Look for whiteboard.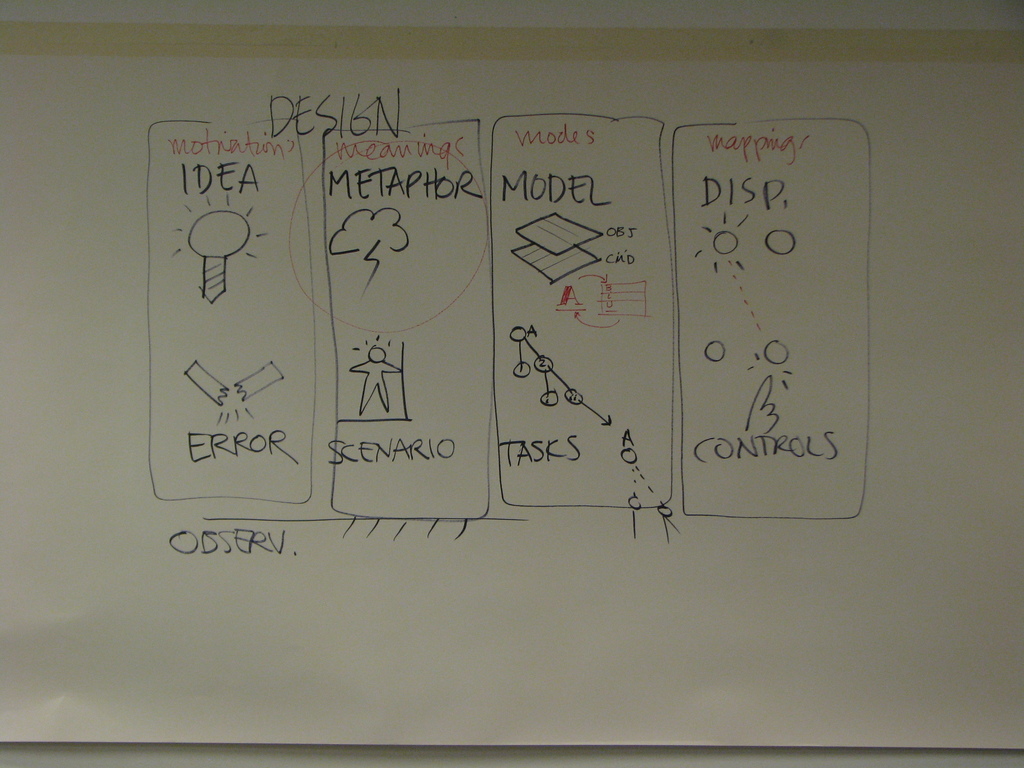
Found: {"x1": 0, "y1": 53, "x2": 1023, "y2": 756}.
